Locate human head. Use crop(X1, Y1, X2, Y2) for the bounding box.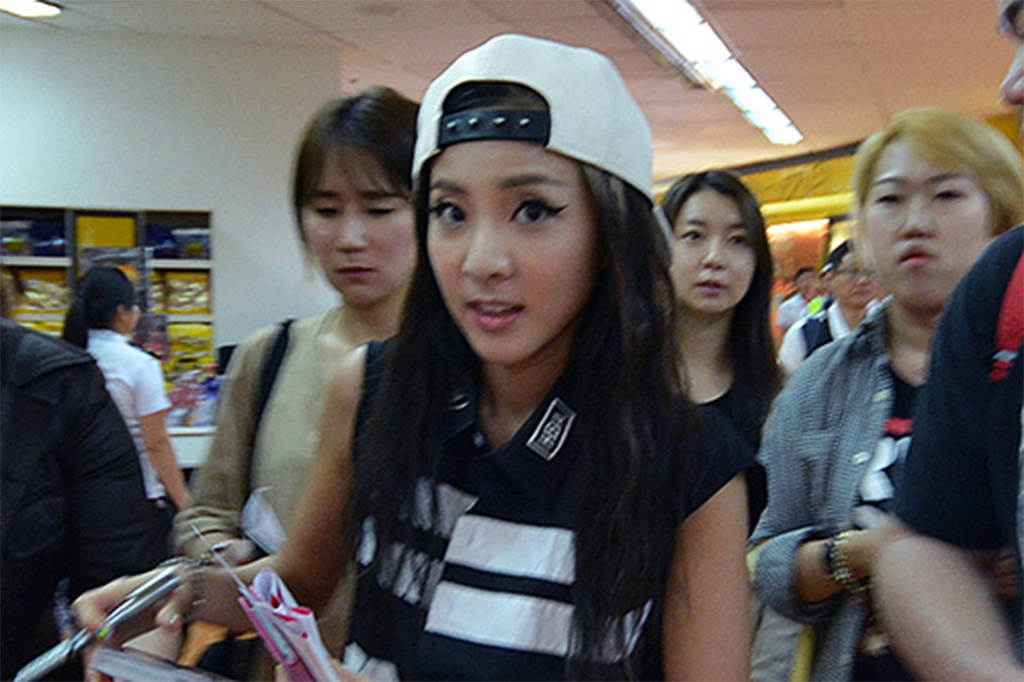
crop(74, 264, 135, 331).
